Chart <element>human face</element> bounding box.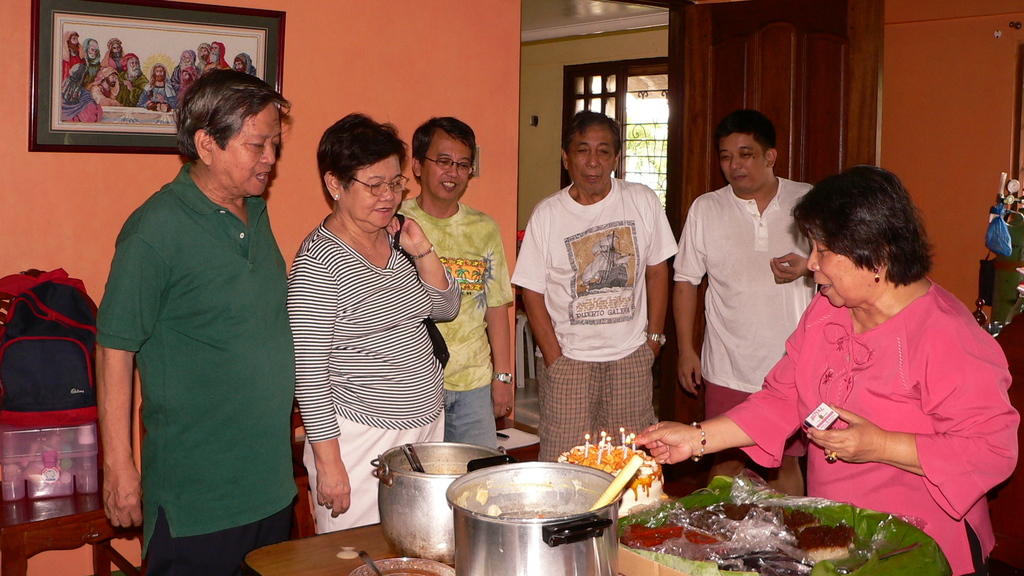
Charted: (109, 44, 123, 56).
